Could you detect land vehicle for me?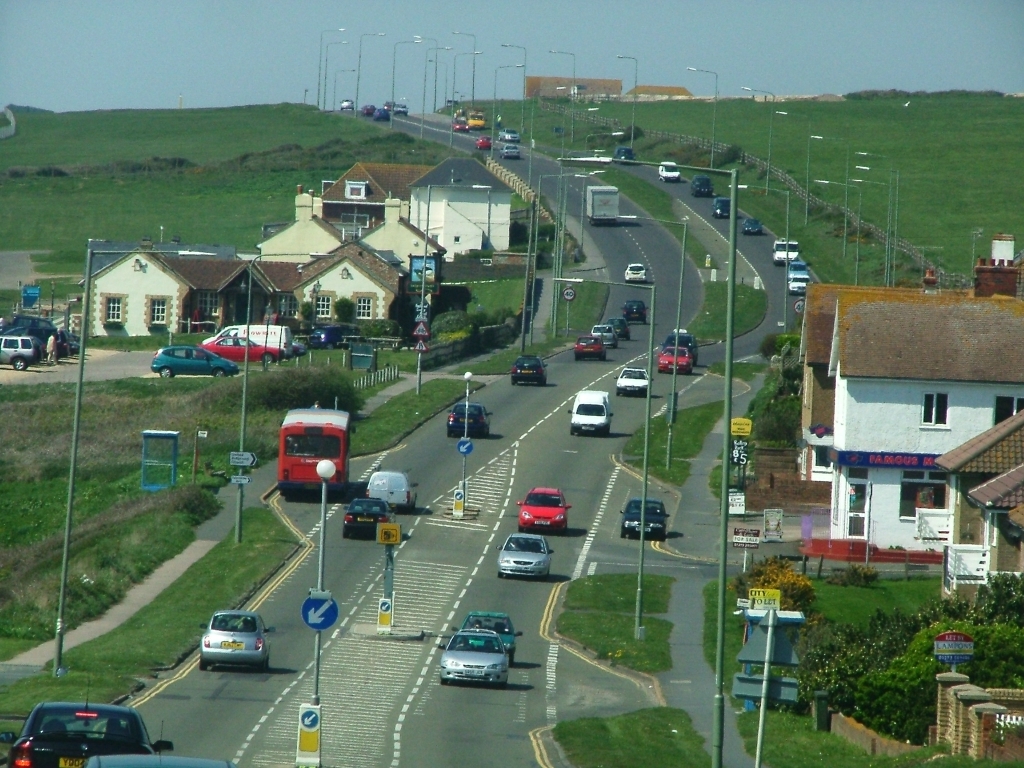
Detection result: [0,313,84,344].
